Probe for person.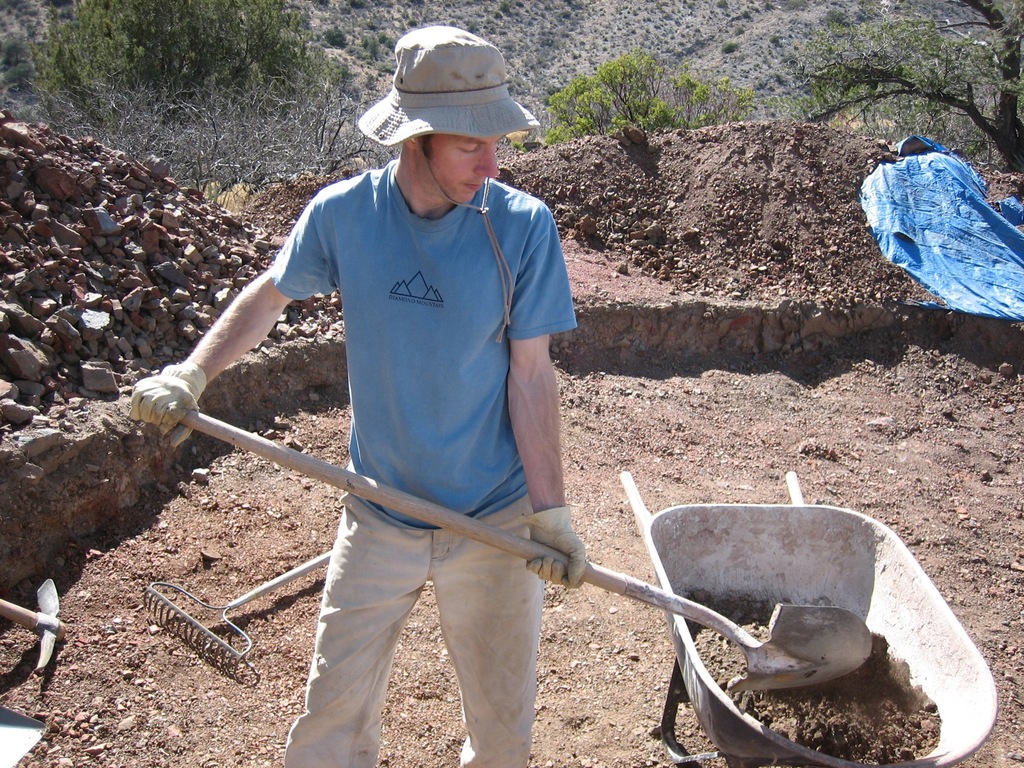
Probe result: 259 23 593 740.
